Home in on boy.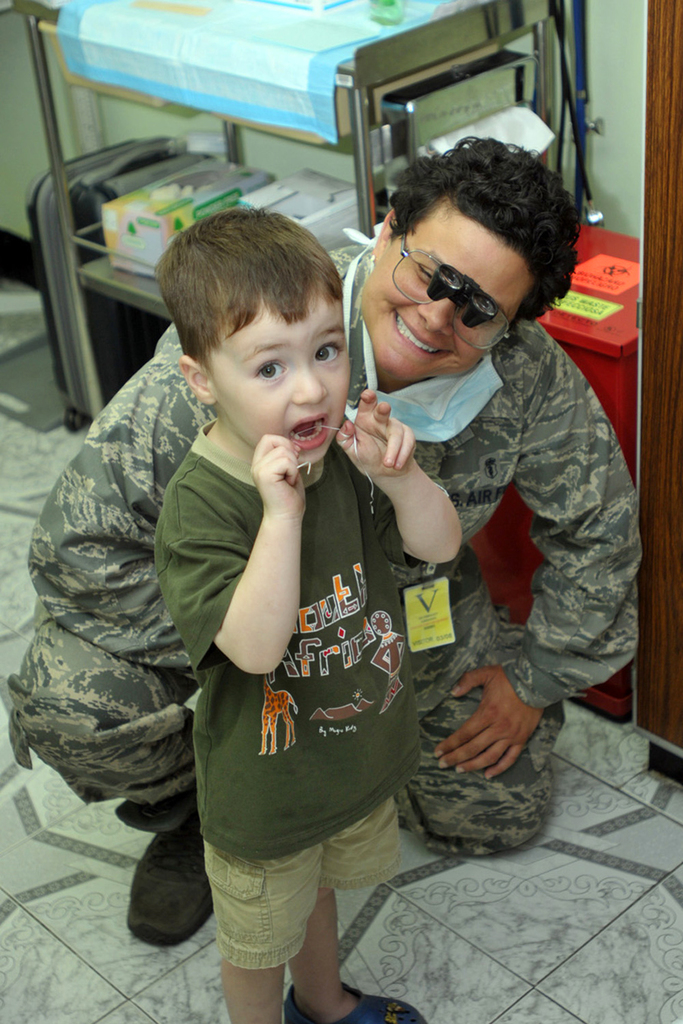
Homed in at <box>152,213,470,1023</box>.
